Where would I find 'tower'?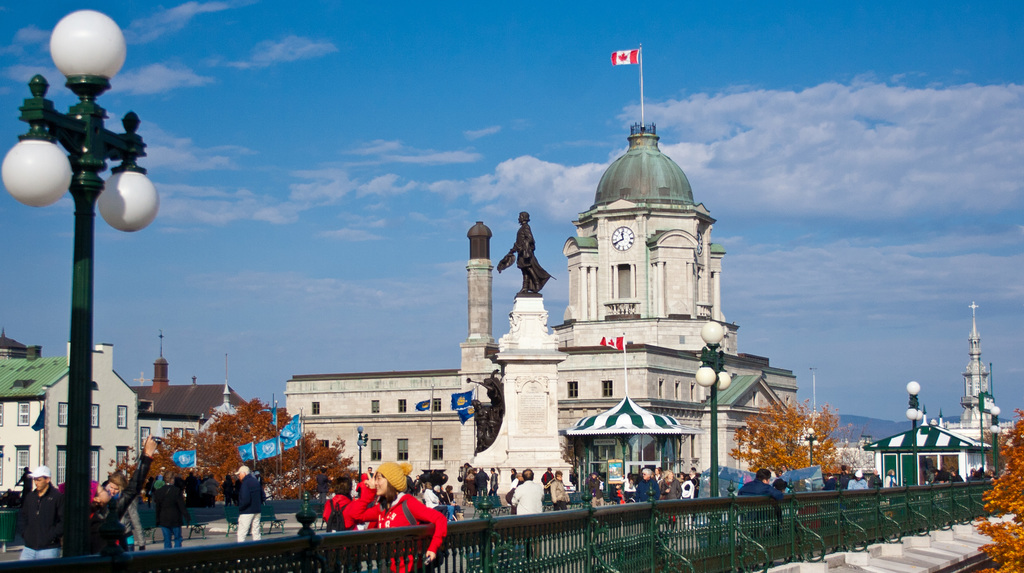
At x1=456, y1=209, x2=493, y2=383.
